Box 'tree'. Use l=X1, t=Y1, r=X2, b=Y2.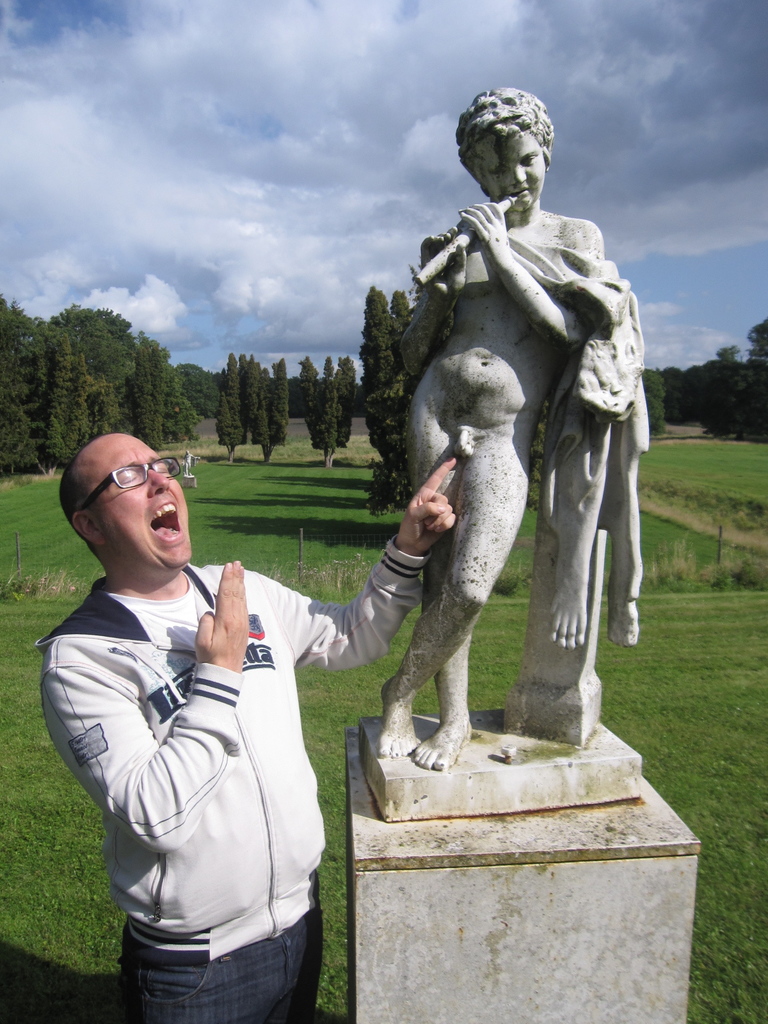
l=0, t=301, r=228, b=471.
